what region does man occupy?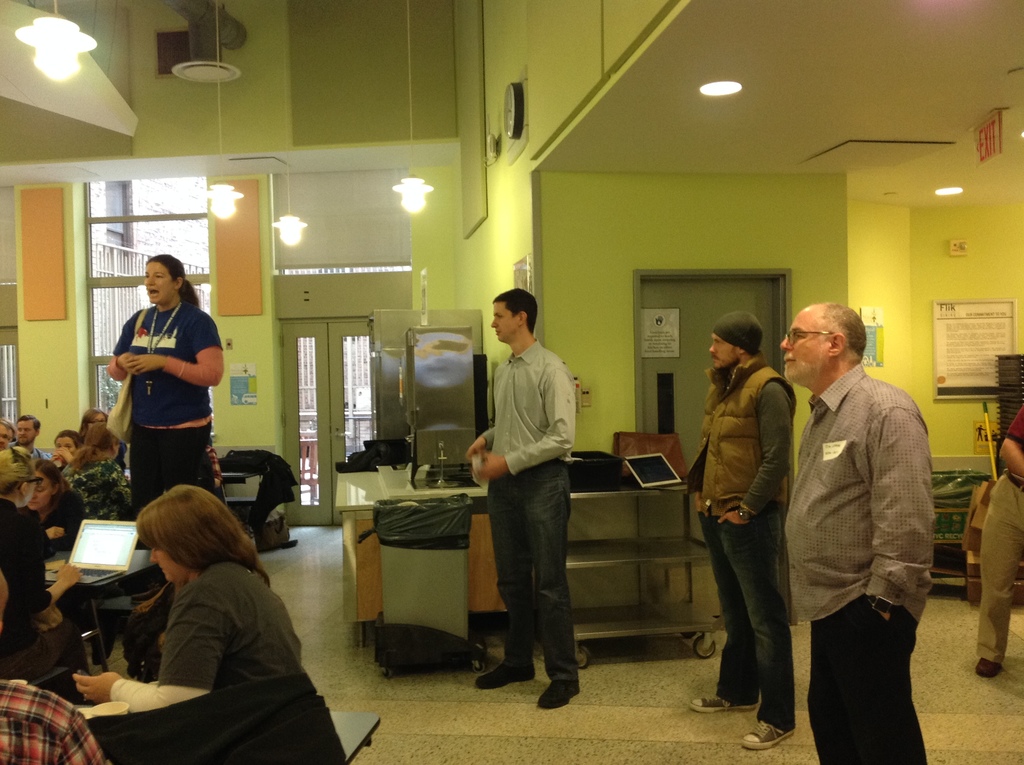
detection(0, 576, 114, 764).
